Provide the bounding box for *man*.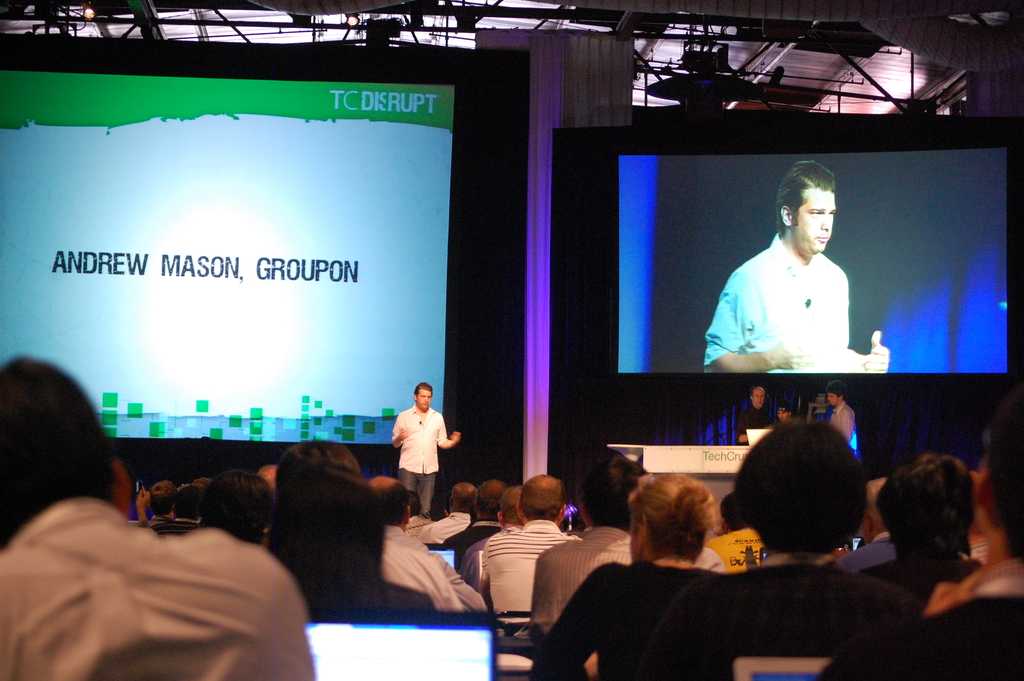
detection(417, 484, 477, 543).
